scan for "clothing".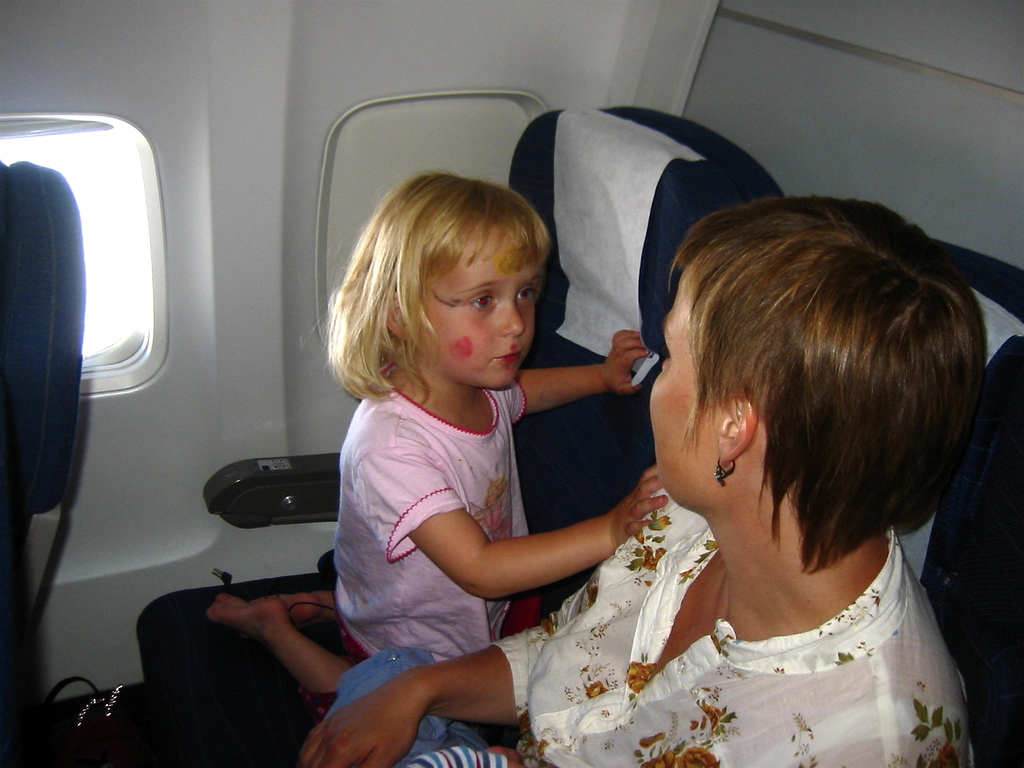
Scan result: [left=330, top=364, right=532, bottom=673].
